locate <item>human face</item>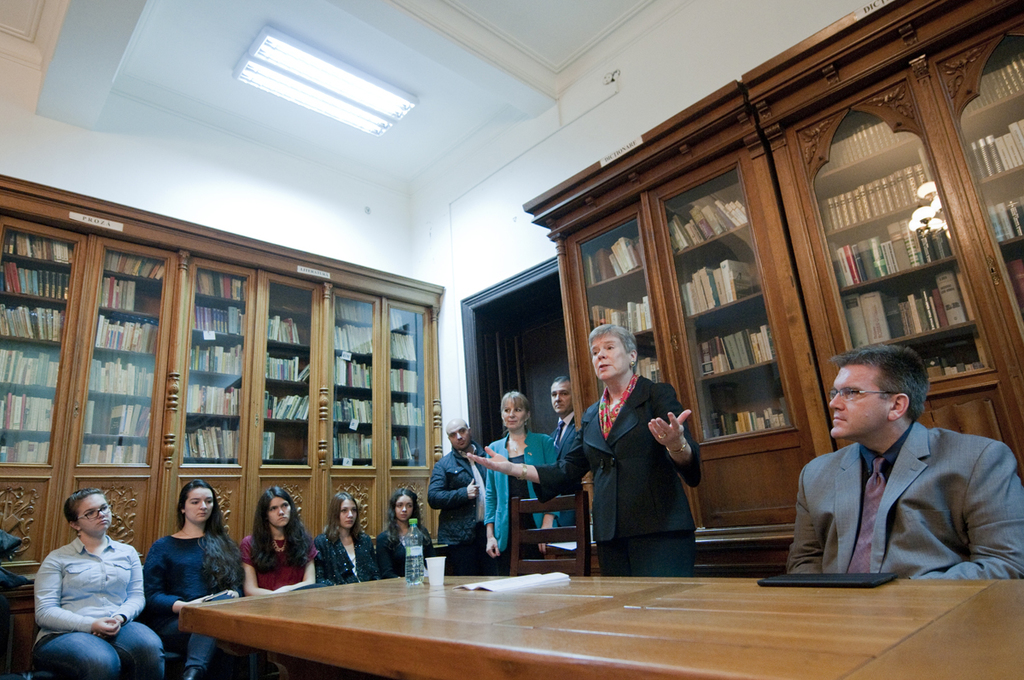
x1=393 y1=493 x2=414 y2=520
